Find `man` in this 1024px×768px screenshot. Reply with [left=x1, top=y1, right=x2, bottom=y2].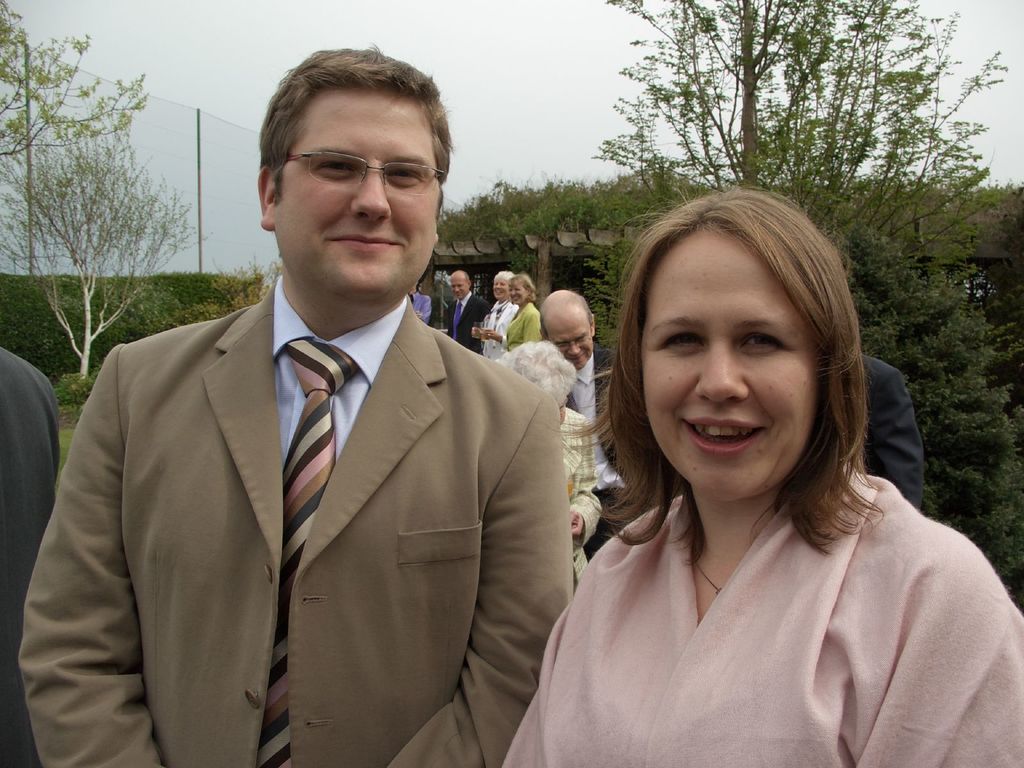
[left=538, top=286, right=619, bottom=545].
